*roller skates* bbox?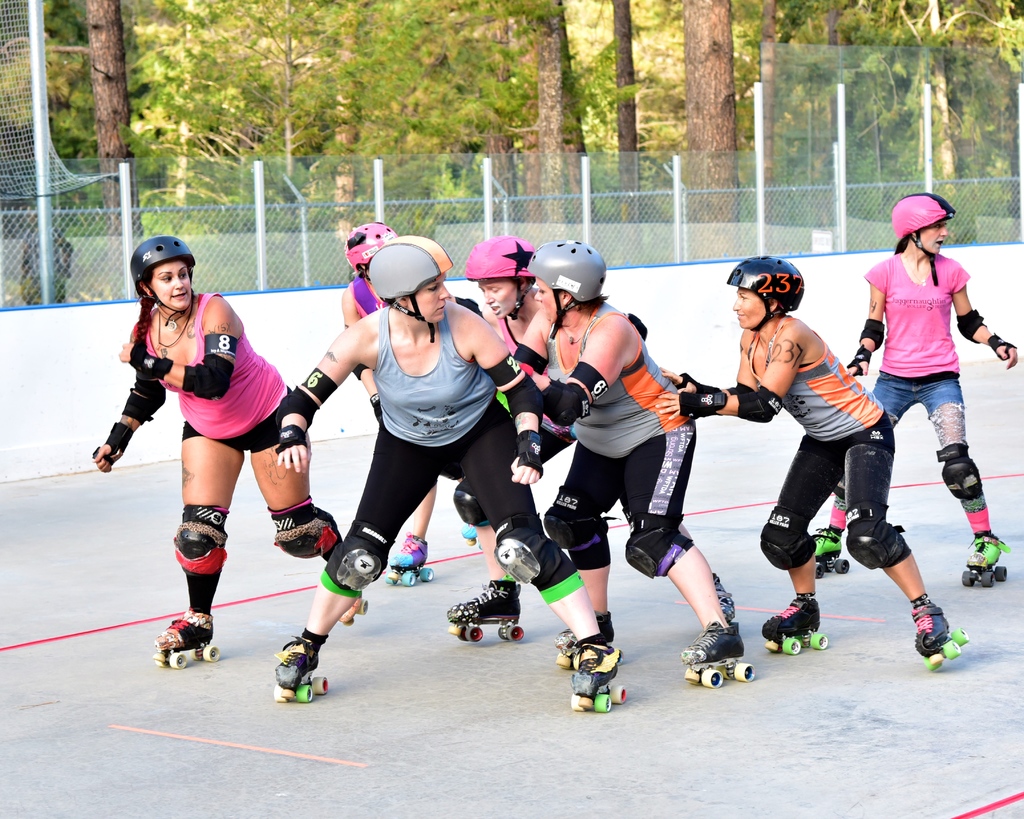
153/610/220/669
